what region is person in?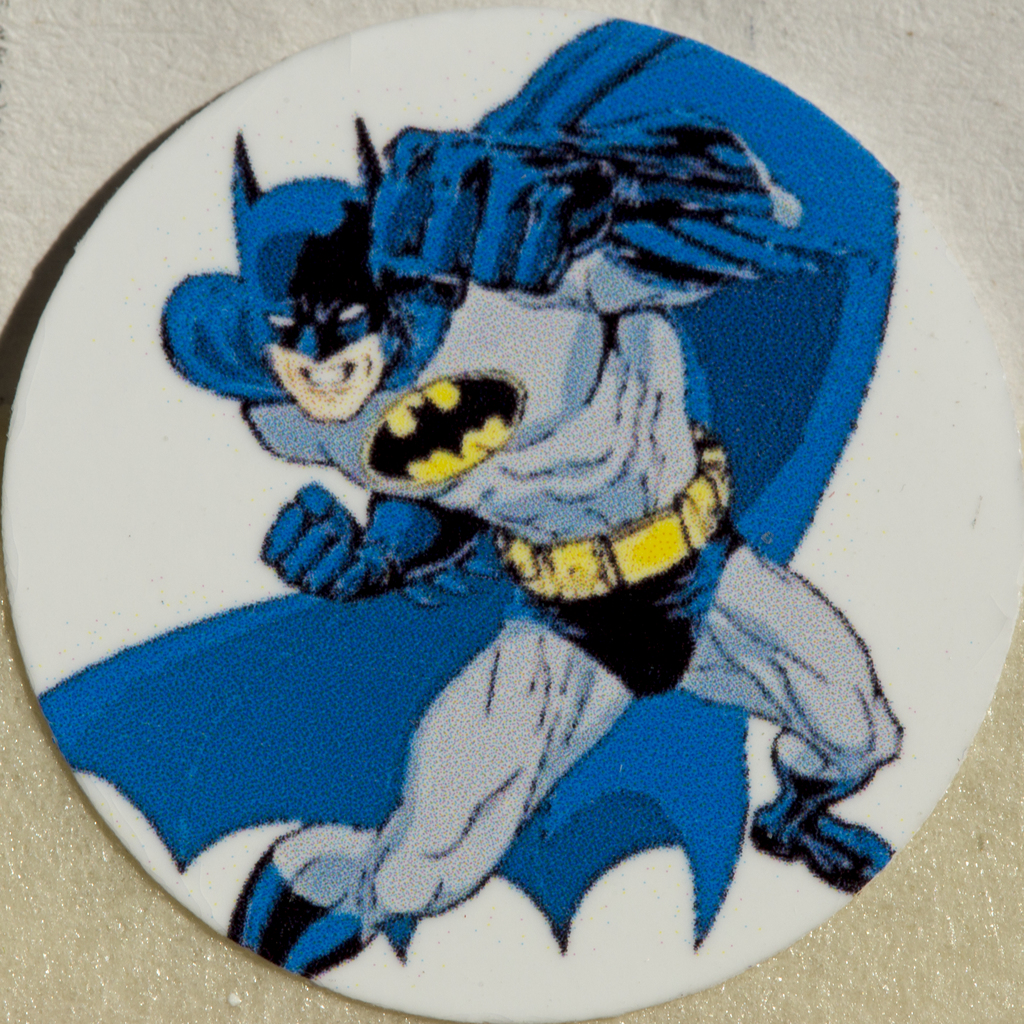
<bbox>15, 52, 929, 1023</bbox>.
